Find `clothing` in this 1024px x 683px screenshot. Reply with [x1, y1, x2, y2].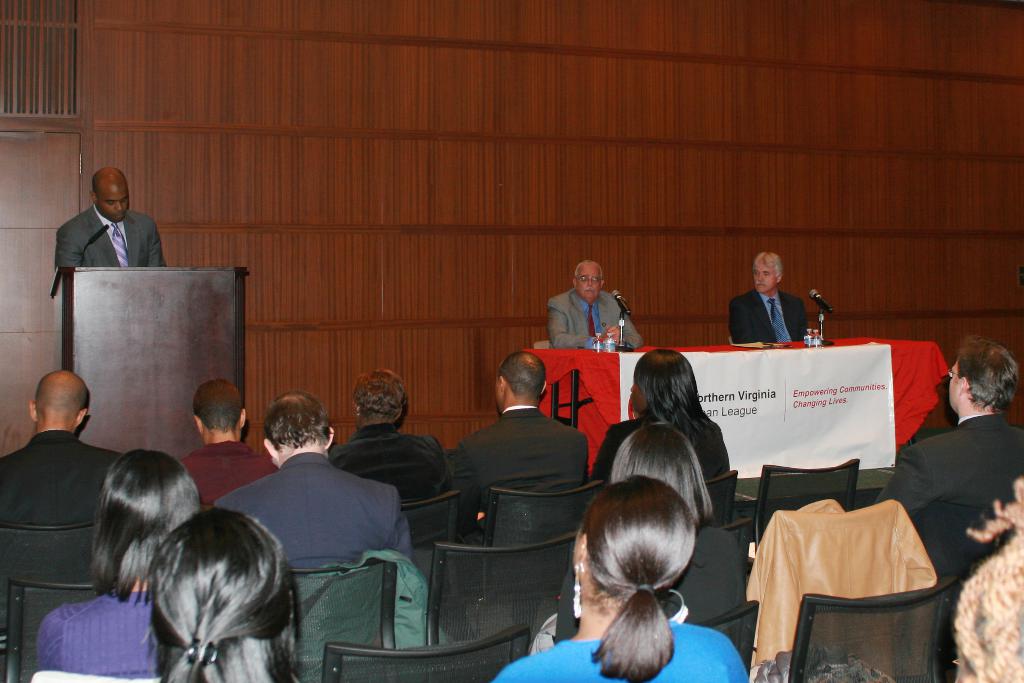
[330, 421, 458, 517].
